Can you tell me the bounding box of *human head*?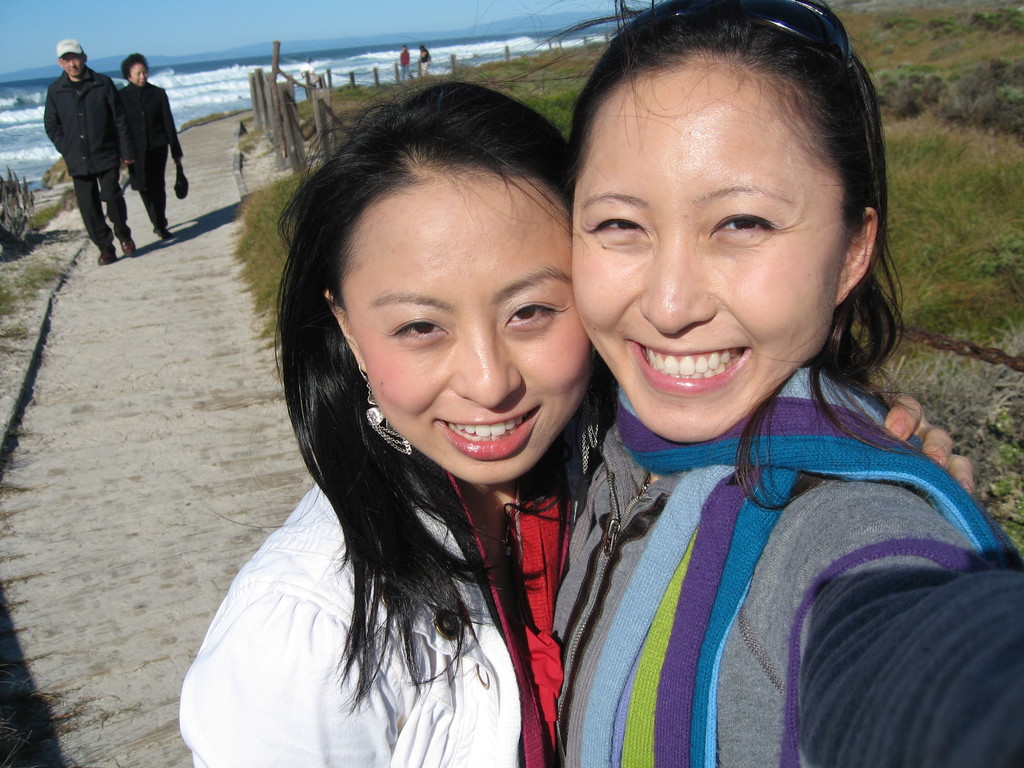
<bbox>58, 38, 90, 77</bbox>.
